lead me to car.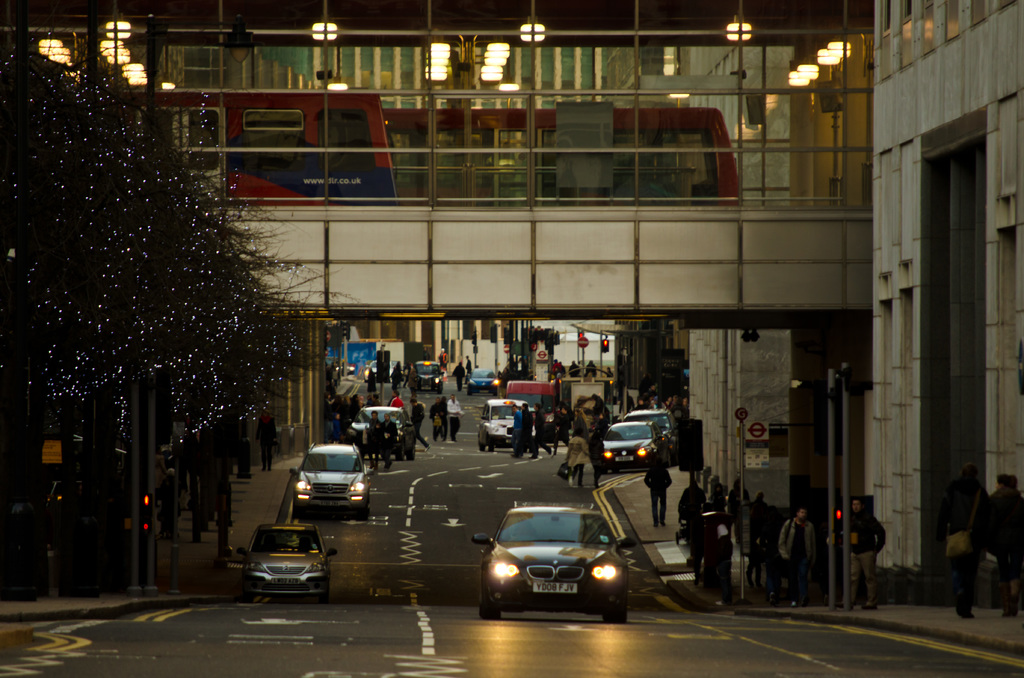
Lead to rect(596, 419, 660, 470).
